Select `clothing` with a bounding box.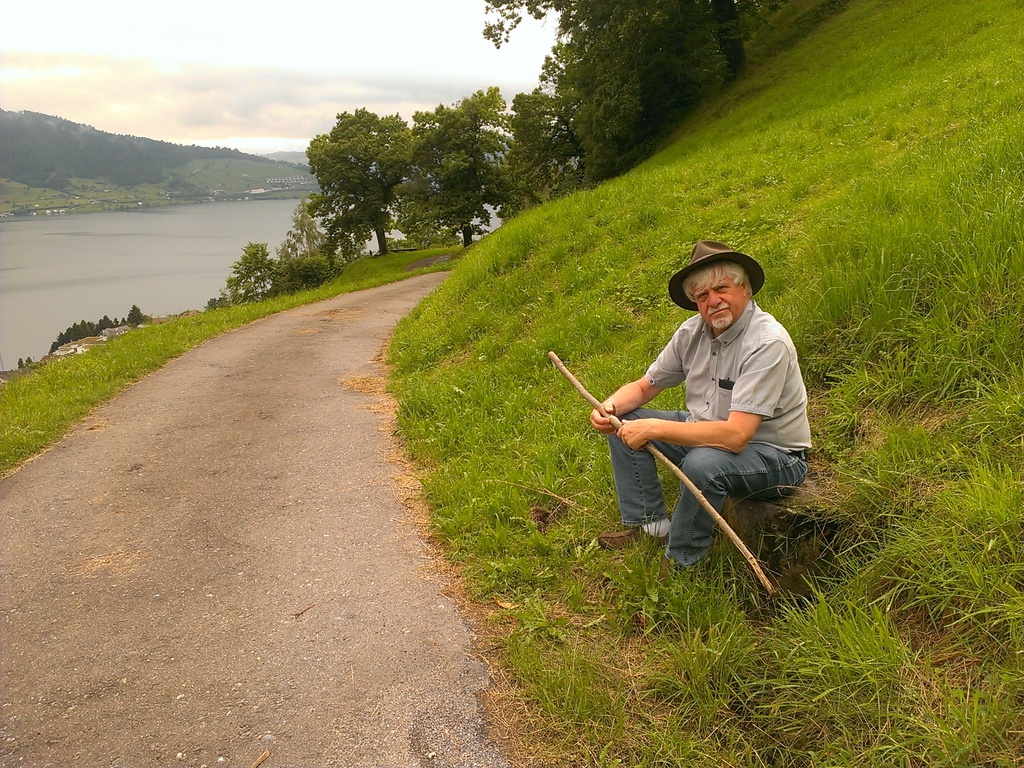
[x1=596, y1=275, x2=810, y2=536].
